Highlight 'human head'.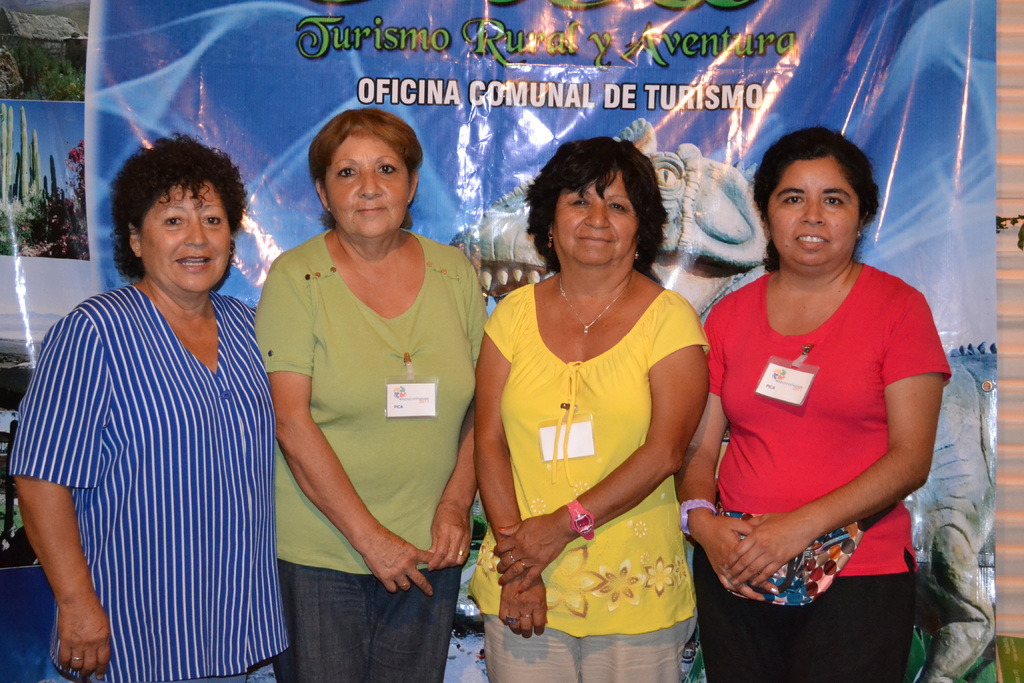
Highlighted region: left=307, top=108, right=424, bottom=241.
